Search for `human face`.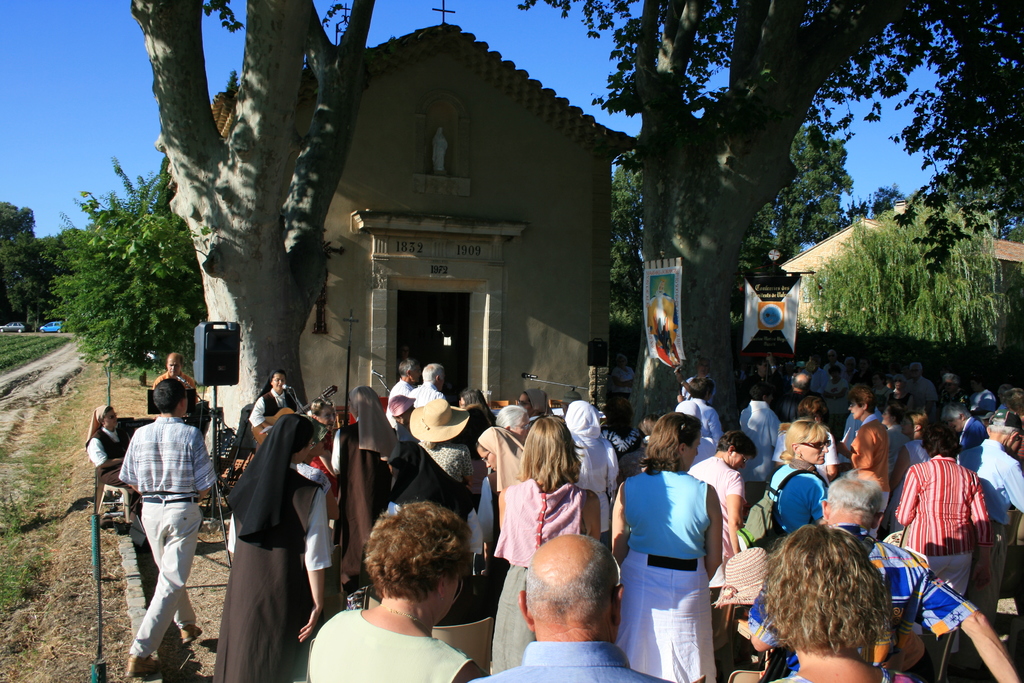
Found at (x1=799, y1=432, x2=826, y2=466).
